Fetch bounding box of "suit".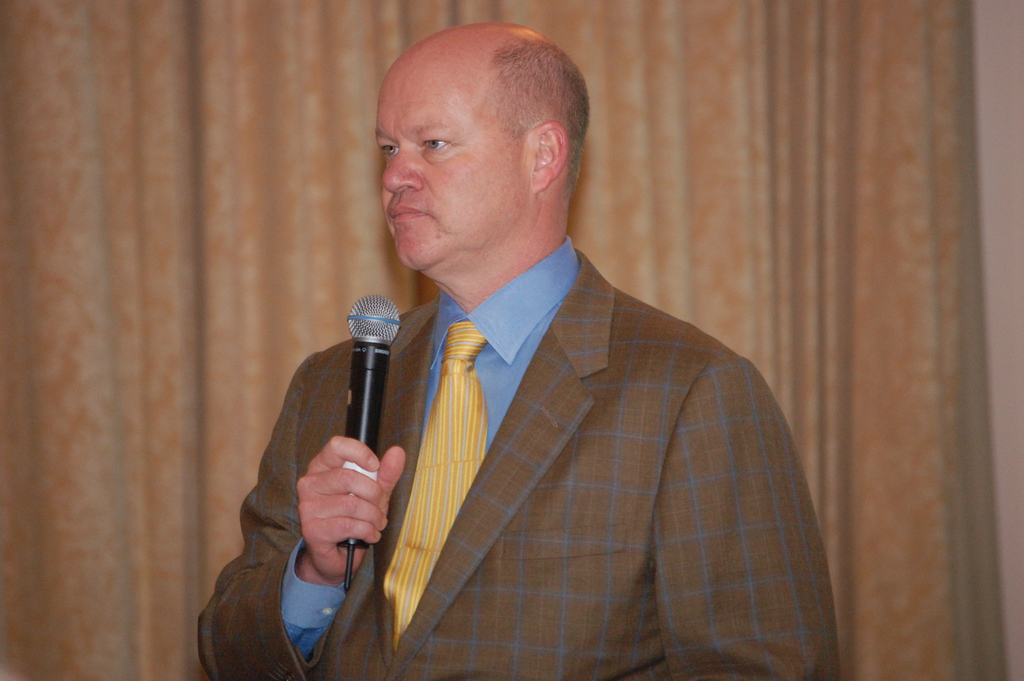
Bbox: 324:185:839:668.
